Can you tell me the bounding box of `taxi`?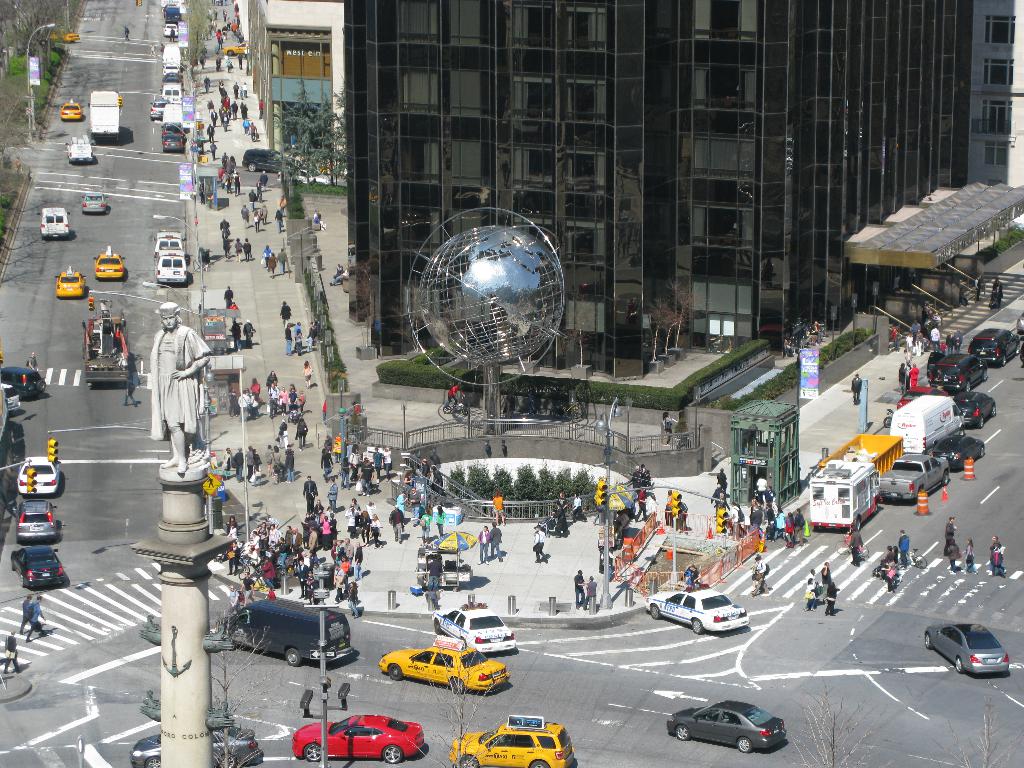
(x1=52, y1=29, x2=81, y2=44).
